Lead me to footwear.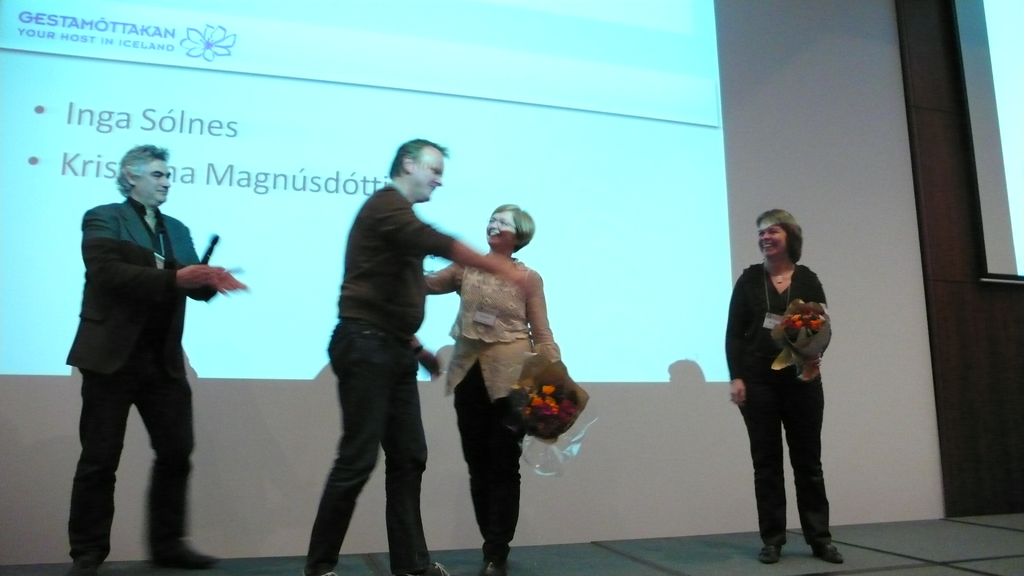
Lead to x1=810, y1=544, x2=845, y2=562.
